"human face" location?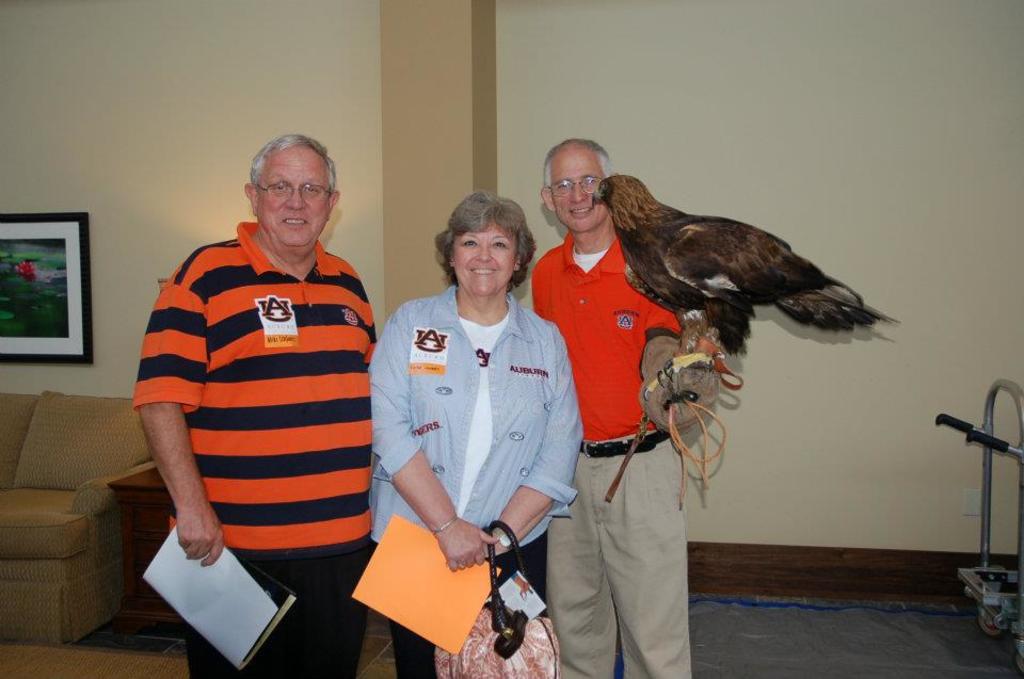
x1=548 y1=150 x2=612 y2=233
